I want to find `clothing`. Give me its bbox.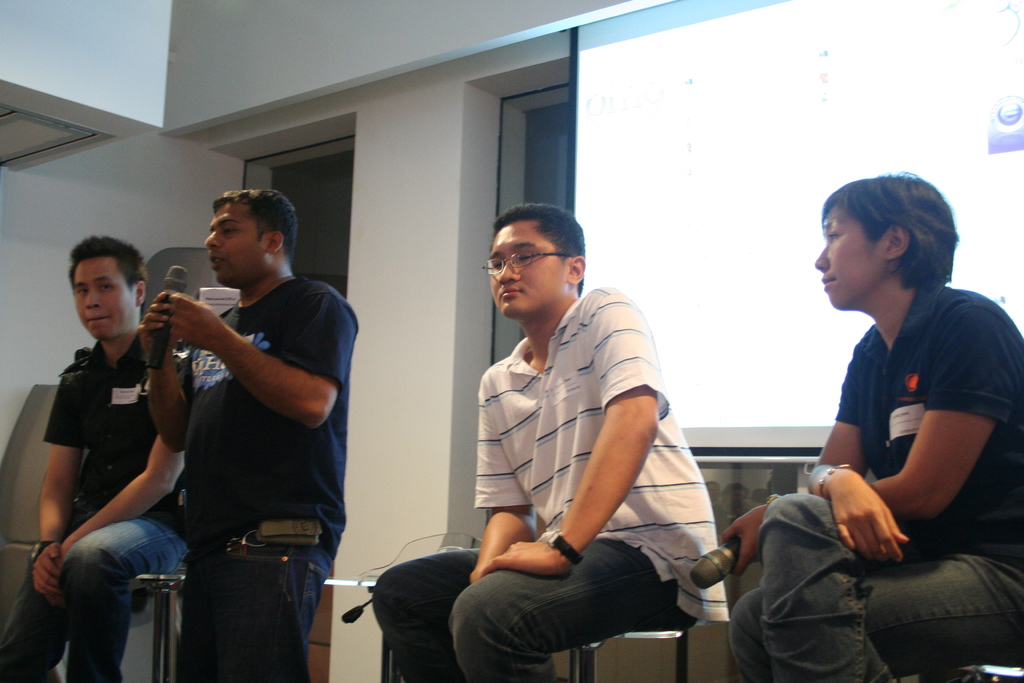
locate(474, 287, 724, 618).
